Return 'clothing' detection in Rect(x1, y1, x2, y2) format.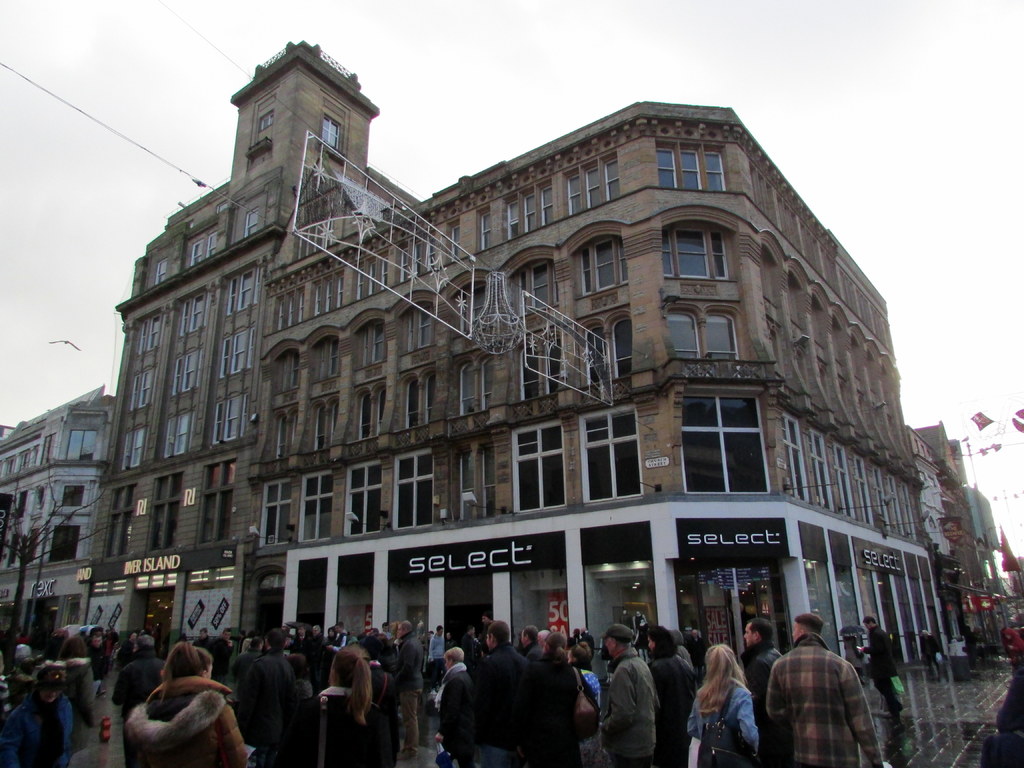
Rect(83, 643, 102, 687).
